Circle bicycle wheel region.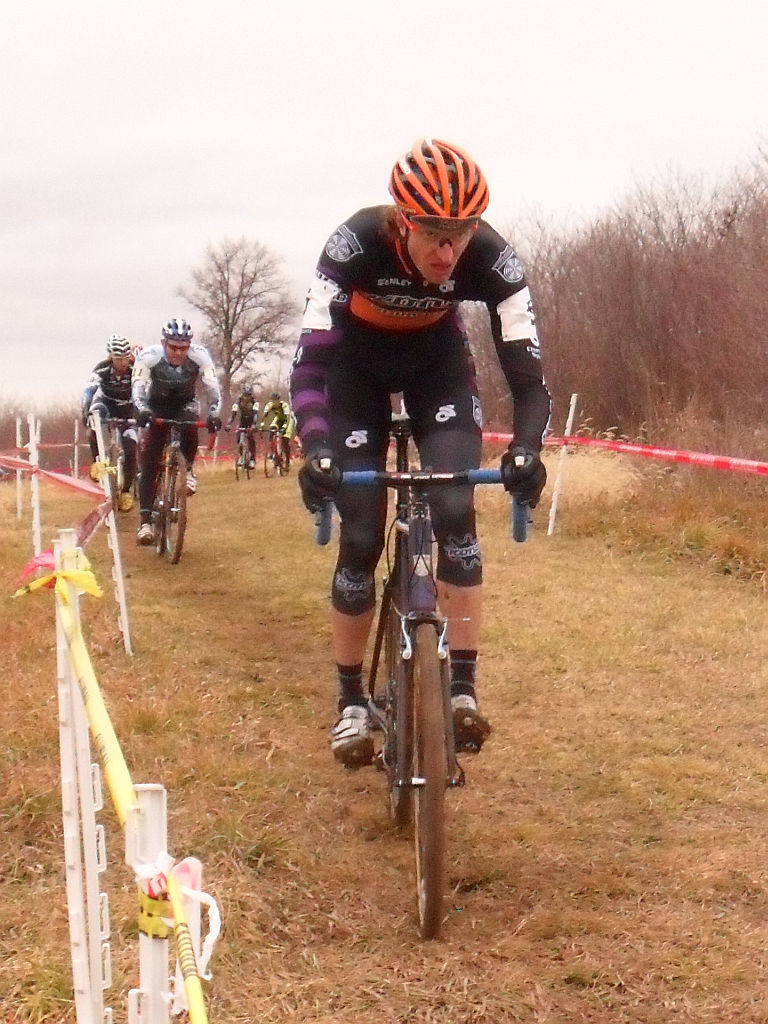
Region: BBox(114, 472, 141, 516).
